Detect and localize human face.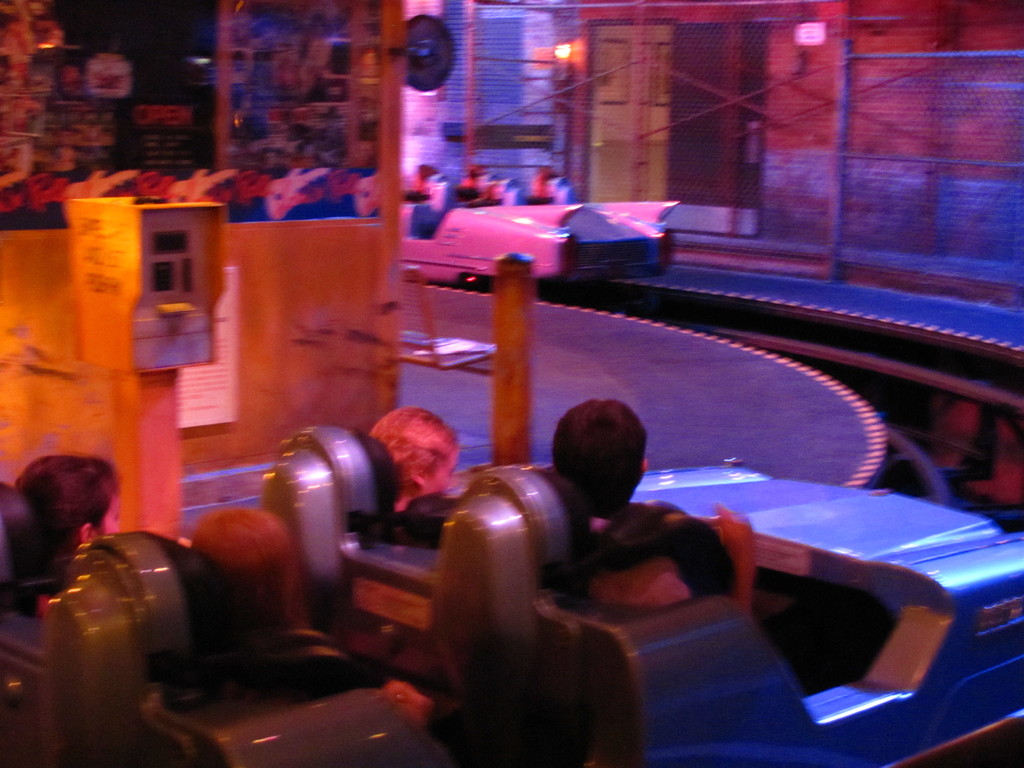
Localized at 420/442/456/492.
